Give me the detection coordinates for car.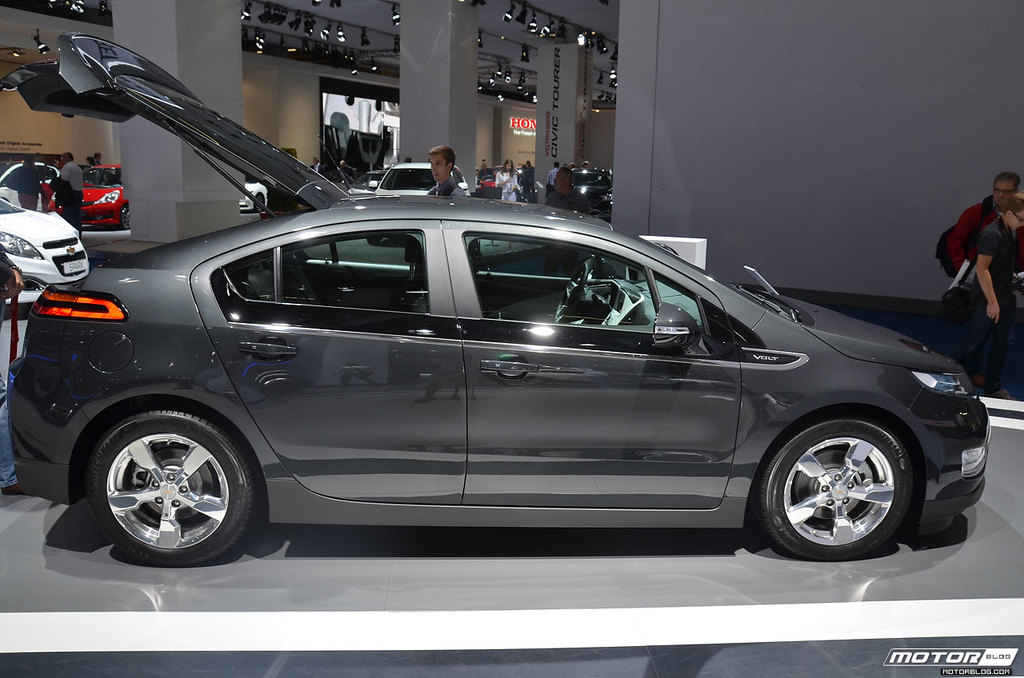
rect(46, 162, 131, 229).
